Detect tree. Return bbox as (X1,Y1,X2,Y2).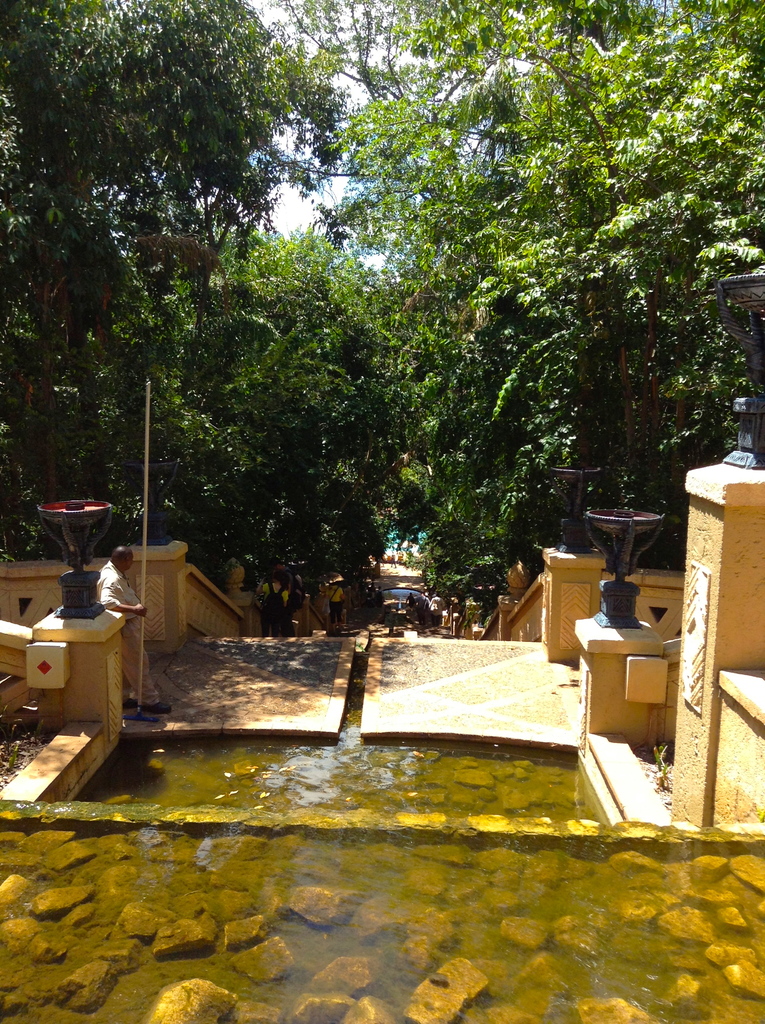
(325,239,432,511).
